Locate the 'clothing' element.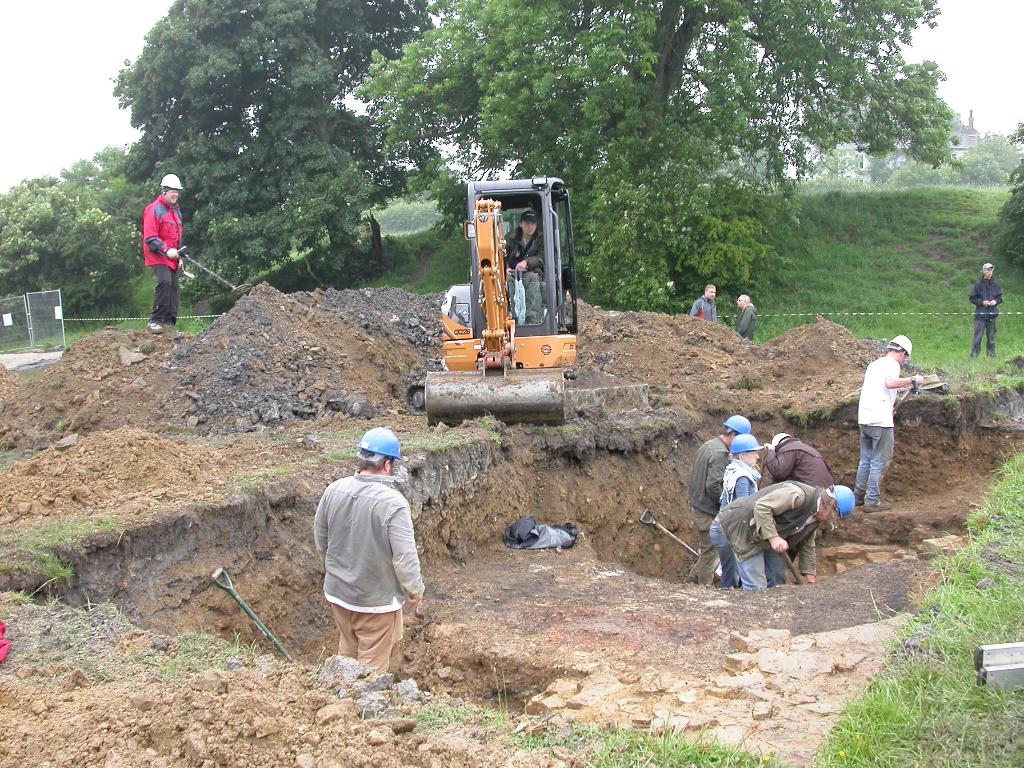
Element bbox: bbox=[318, 439, 426, 673].
